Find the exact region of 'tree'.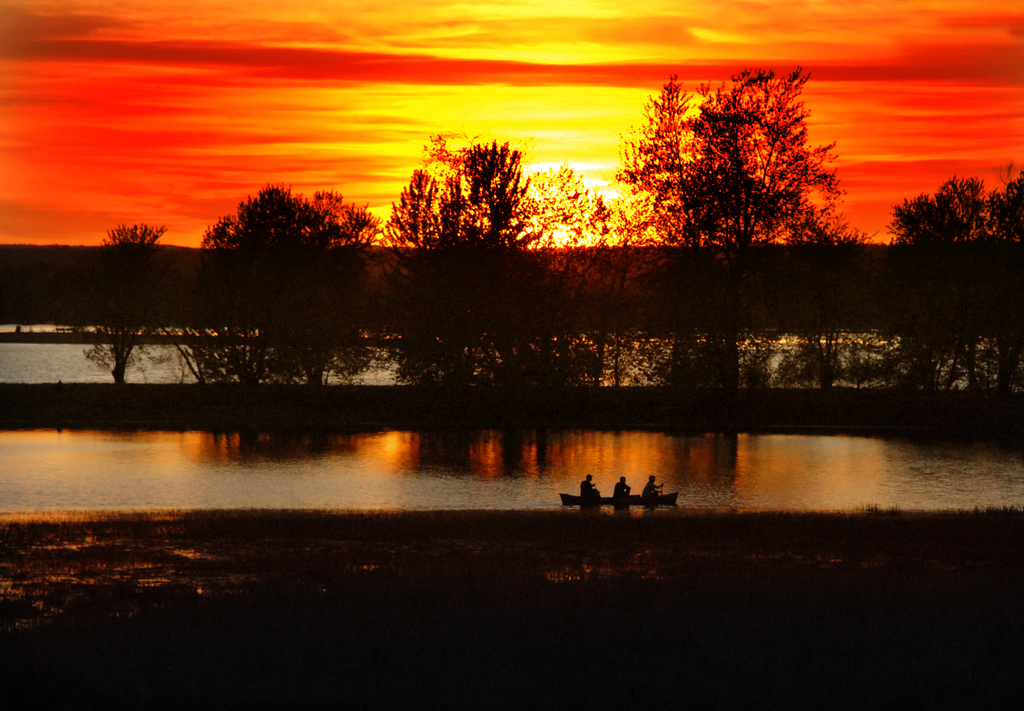
Exact region: BBox(611, 55, 856, 256).
